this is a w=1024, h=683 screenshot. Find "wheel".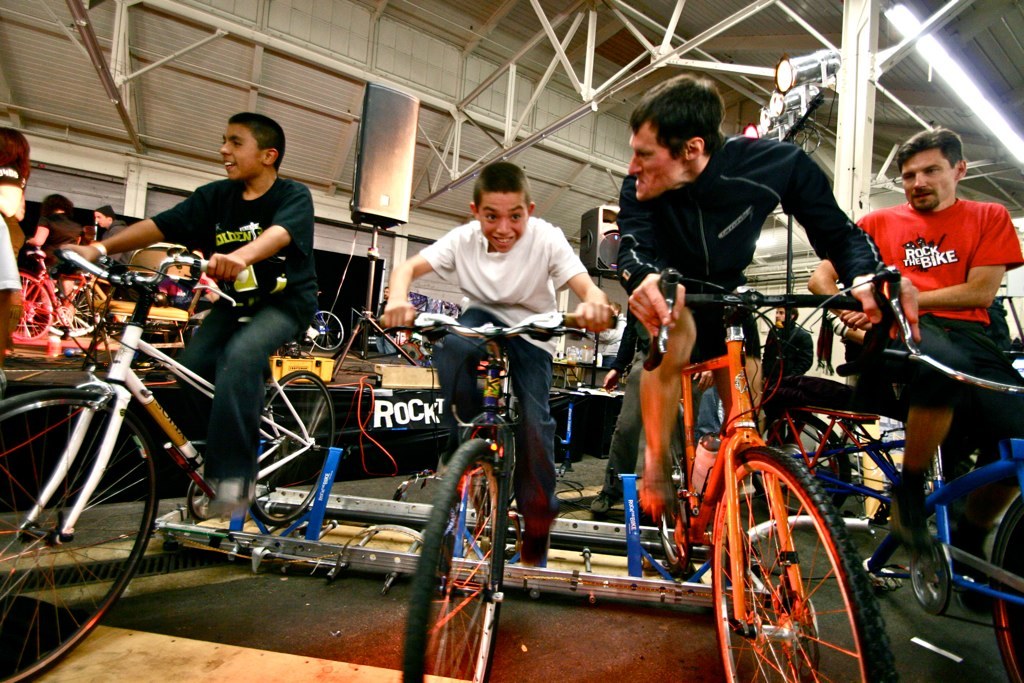
Bounding box: (x1=402, y1=438, x2=511, y2=682).
